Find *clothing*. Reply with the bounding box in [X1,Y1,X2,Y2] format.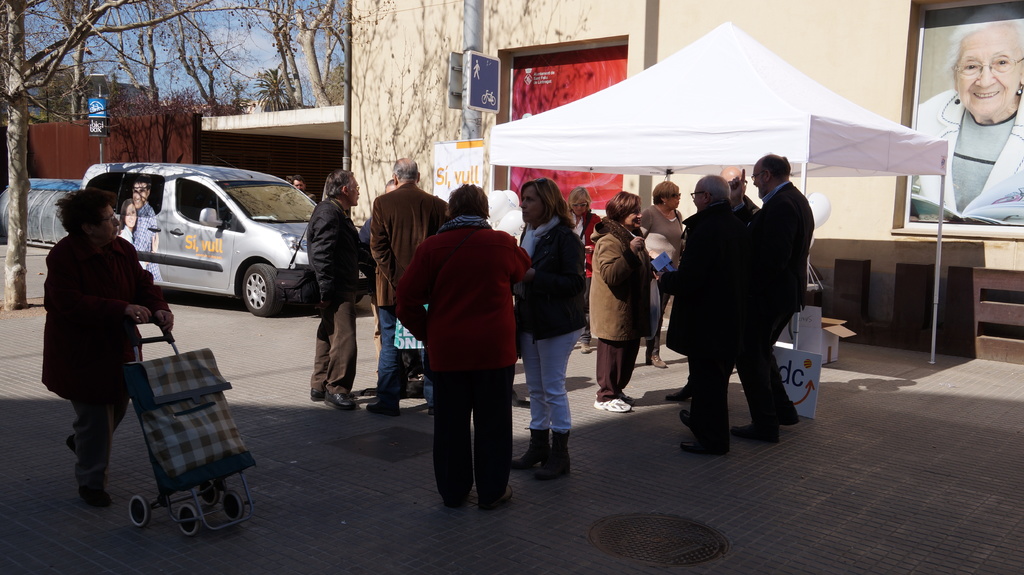
[748,175,814,297].
